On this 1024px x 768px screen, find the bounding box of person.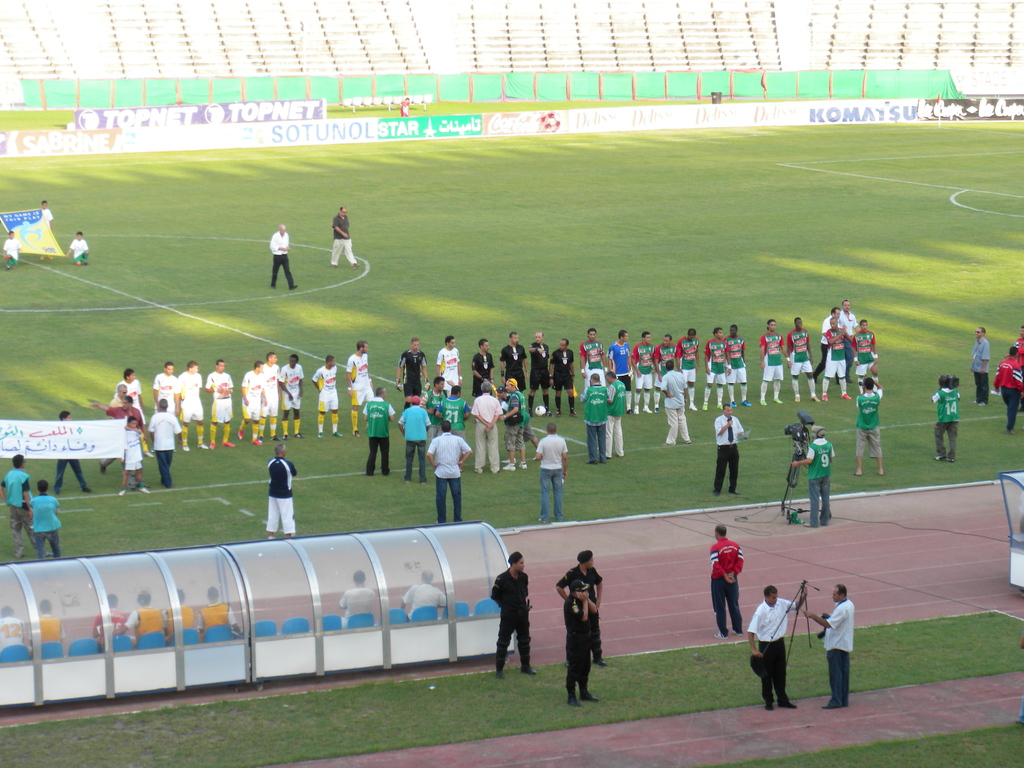
Bounding box: 145/395/183/486.
